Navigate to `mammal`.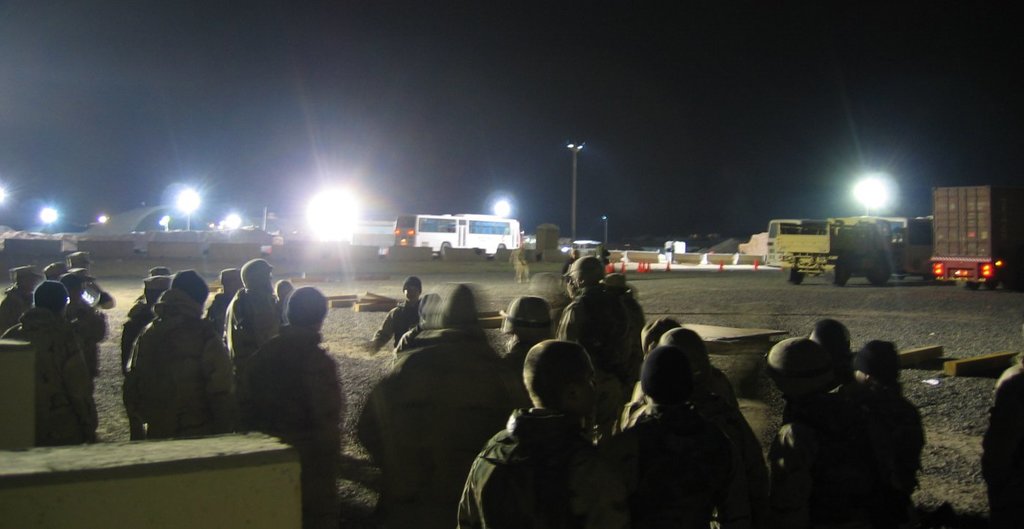
Navigation target: 357:283:520:528.
